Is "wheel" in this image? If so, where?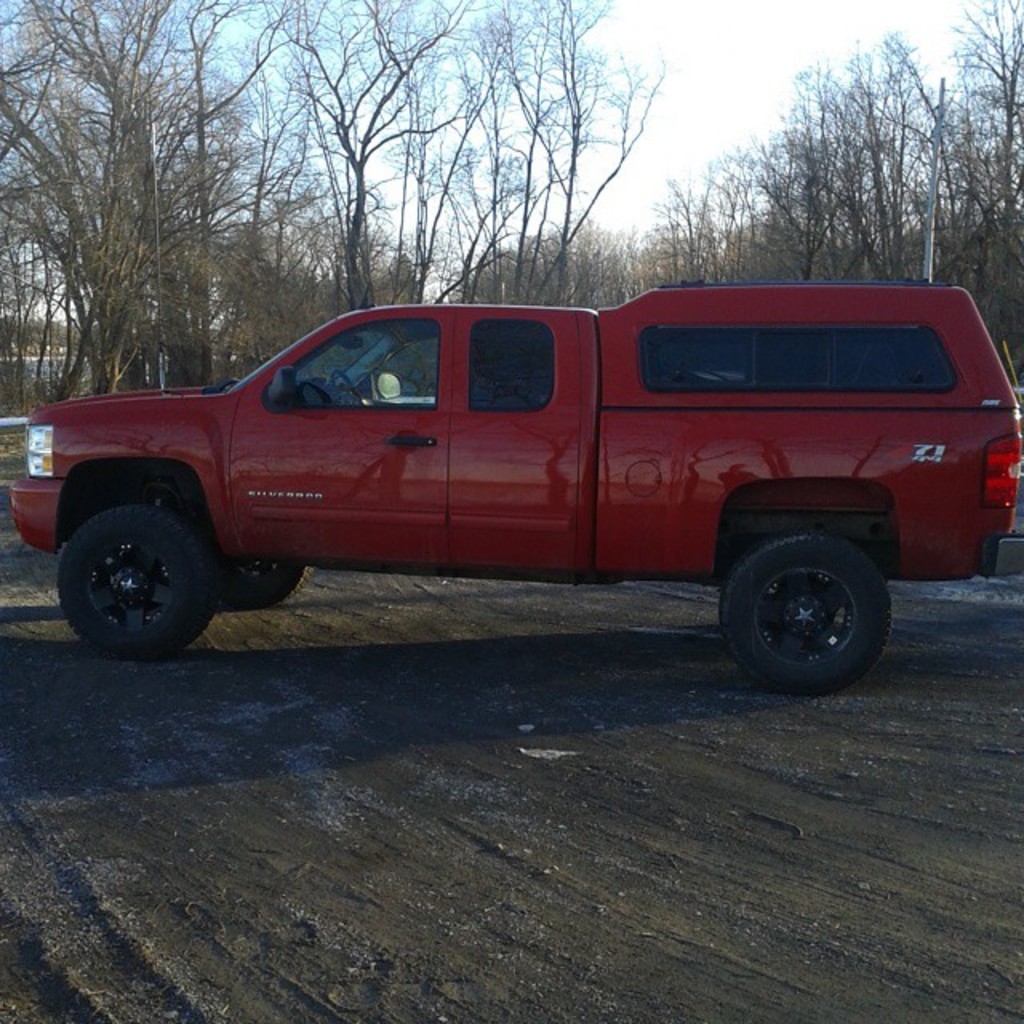
Yes, at <bbox>77, 466, 210, 648</bbox>.
